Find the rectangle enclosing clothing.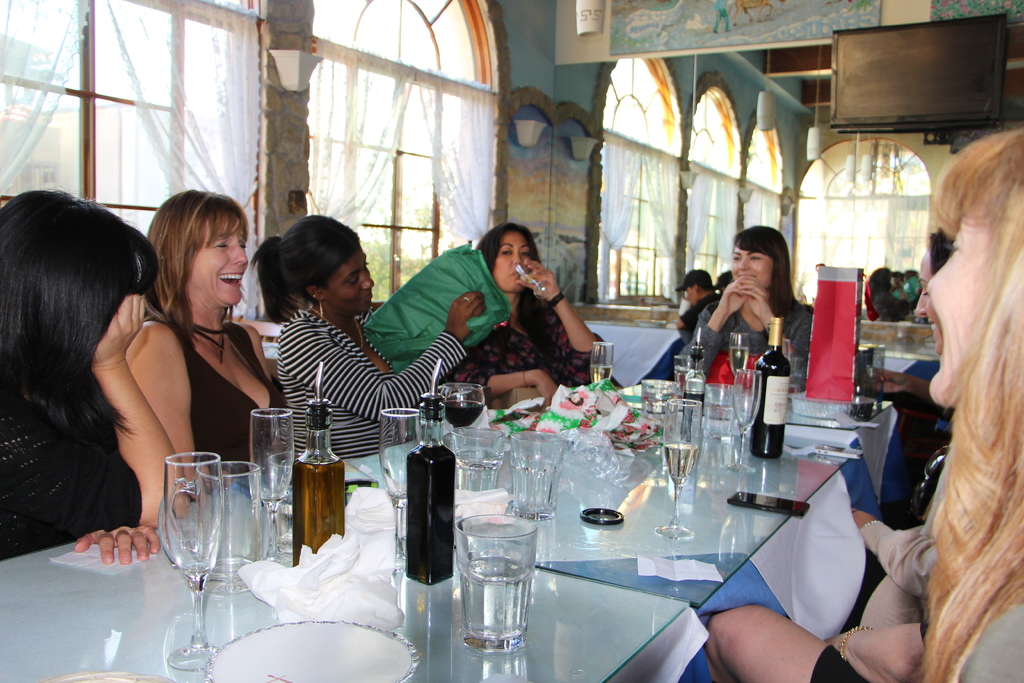
box(273, 310, 463, 461).
